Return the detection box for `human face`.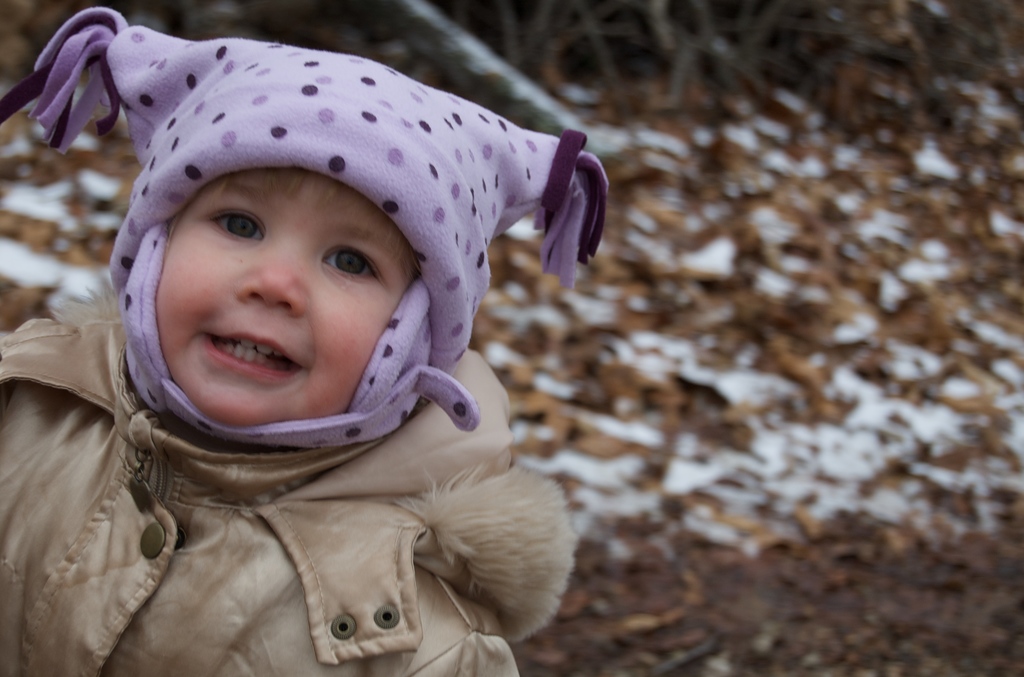
{"x1": 154, "y1": 170, "x2": 416, "y2": 427}.
